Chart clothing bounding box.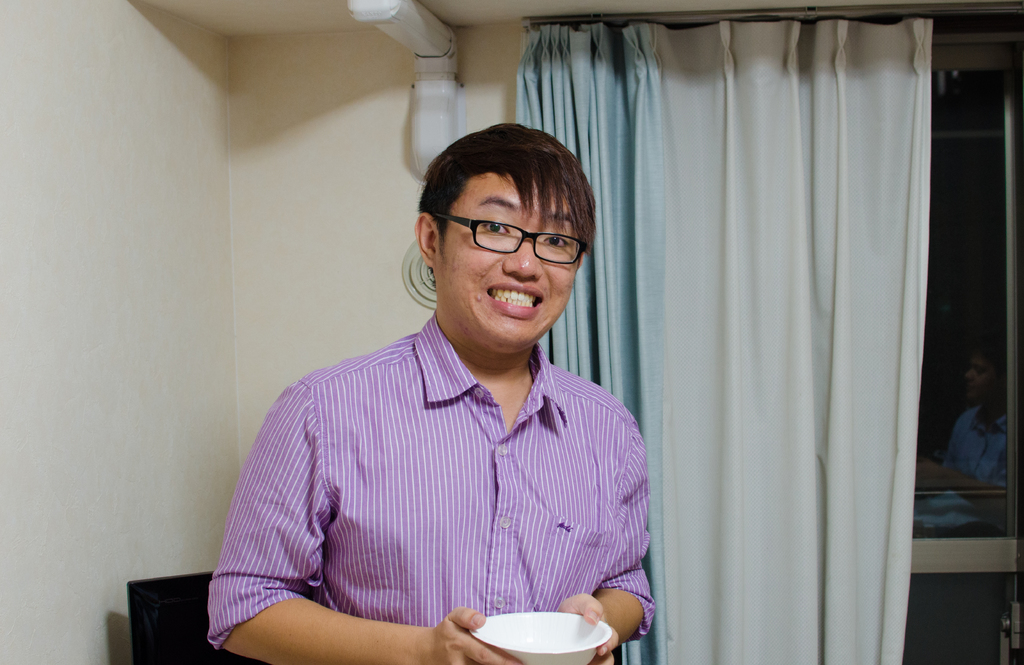
Charted: locate(221, 301, 655, 652).
